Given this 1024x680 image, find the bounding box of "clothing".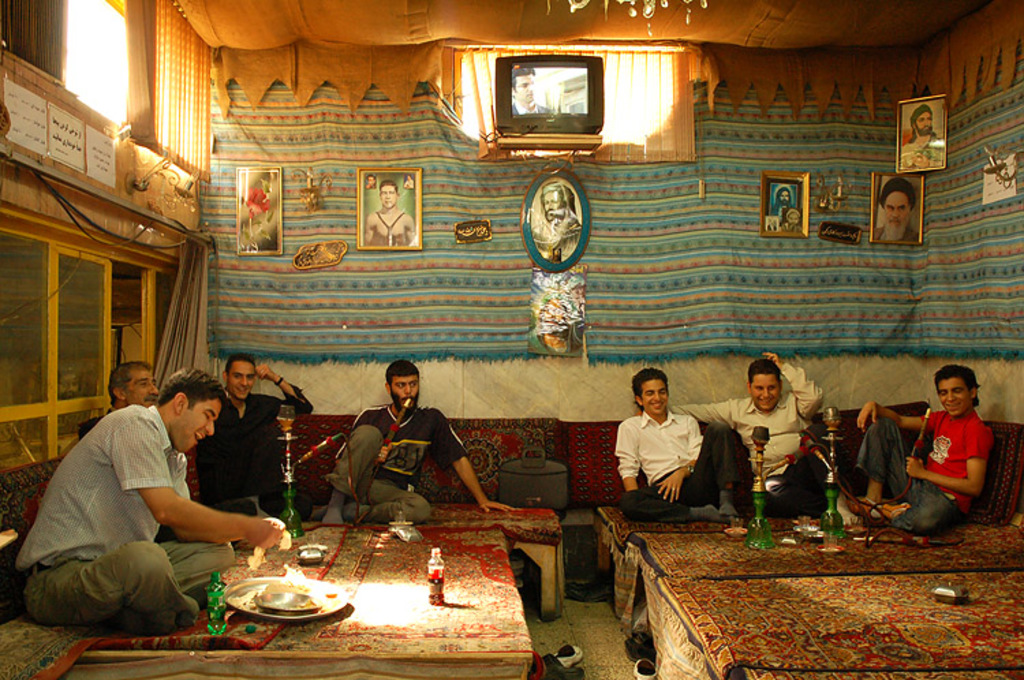
[left=852, top=416, right=968, bottom=537].
